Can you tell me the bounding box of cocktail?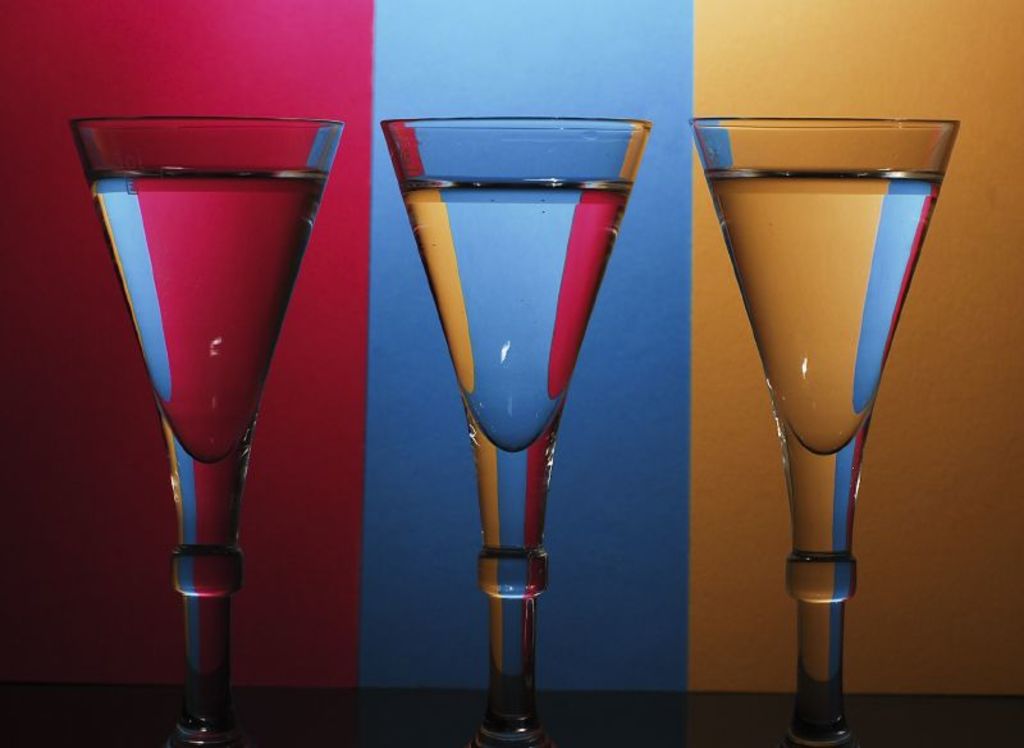
{"x1": 692, "y1": 113, "x2": 954, "y2": 744}.
